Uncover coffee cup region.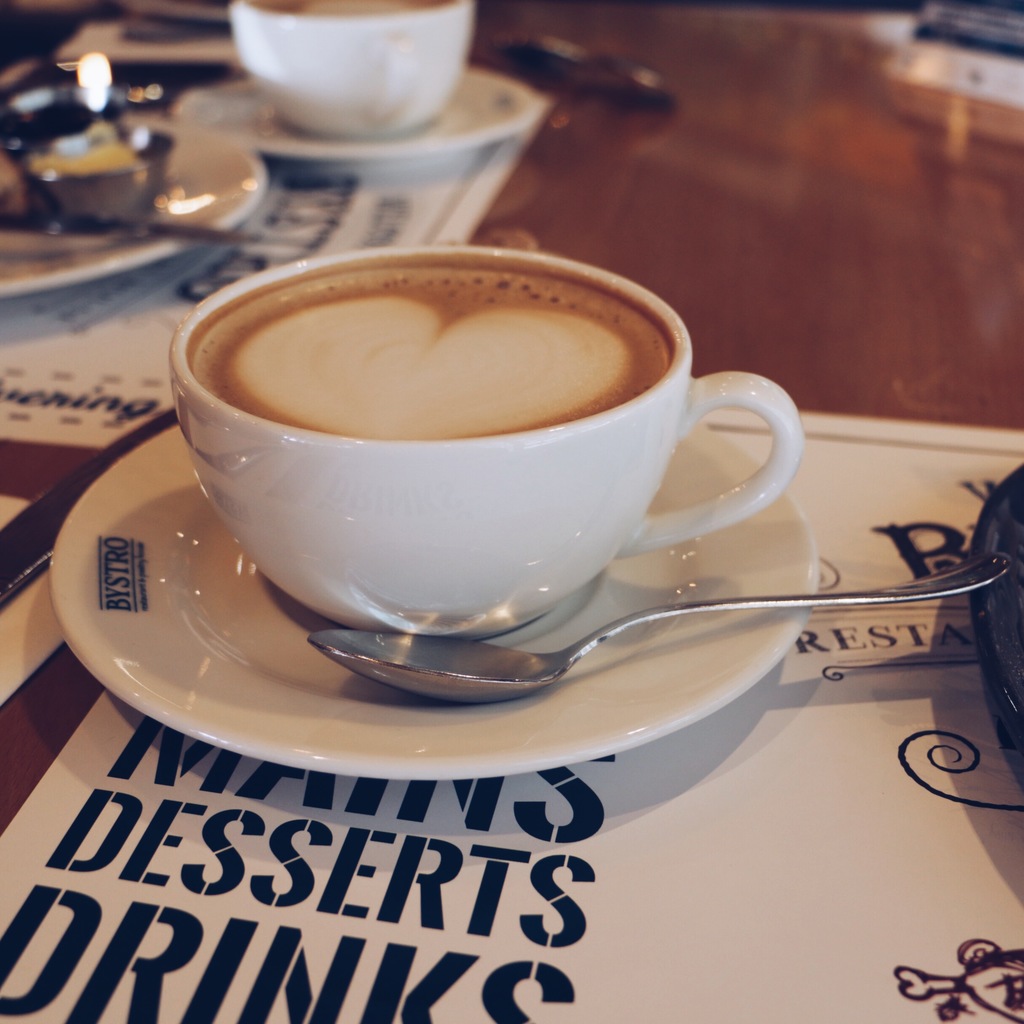
Uncovered: Rect(159, 236, 808, 644).
